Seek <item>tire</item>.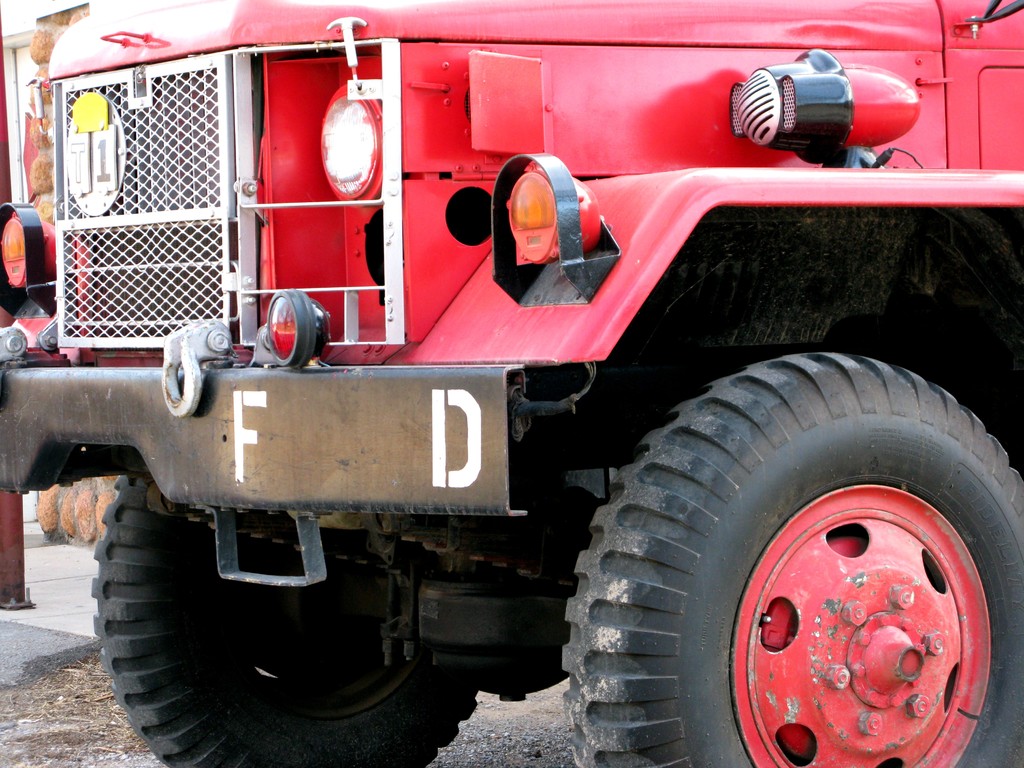
561 344 1023 767.
